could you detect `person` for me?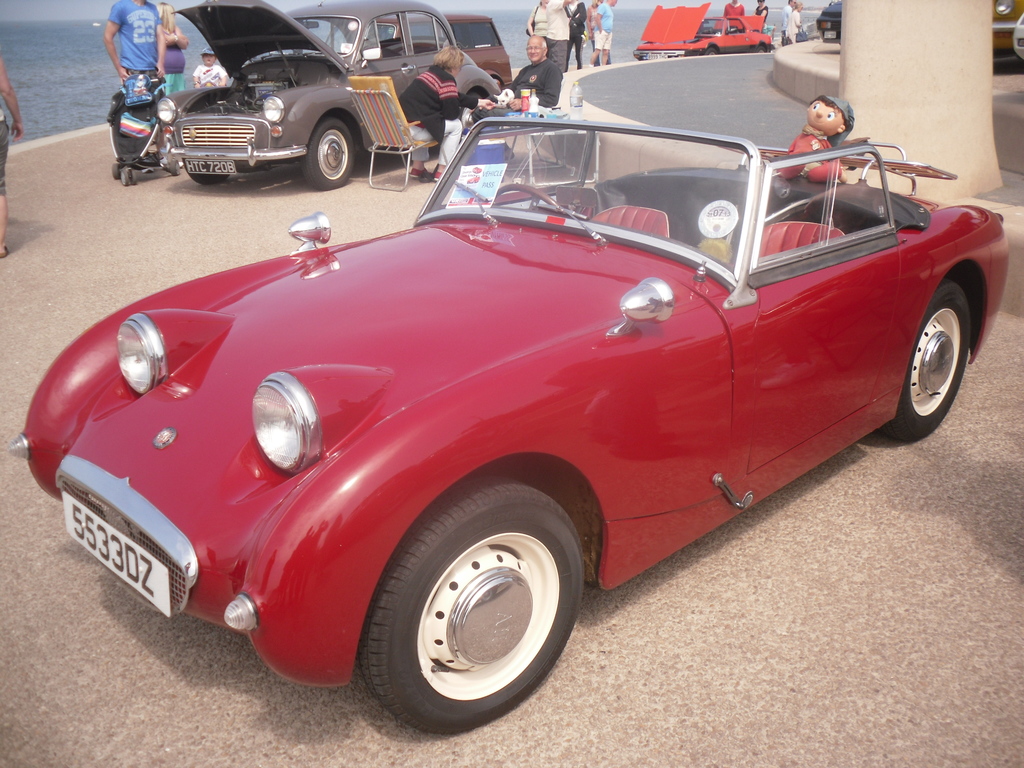
Detection result: <bbox>106, 6, 170, 182</bbox>.
